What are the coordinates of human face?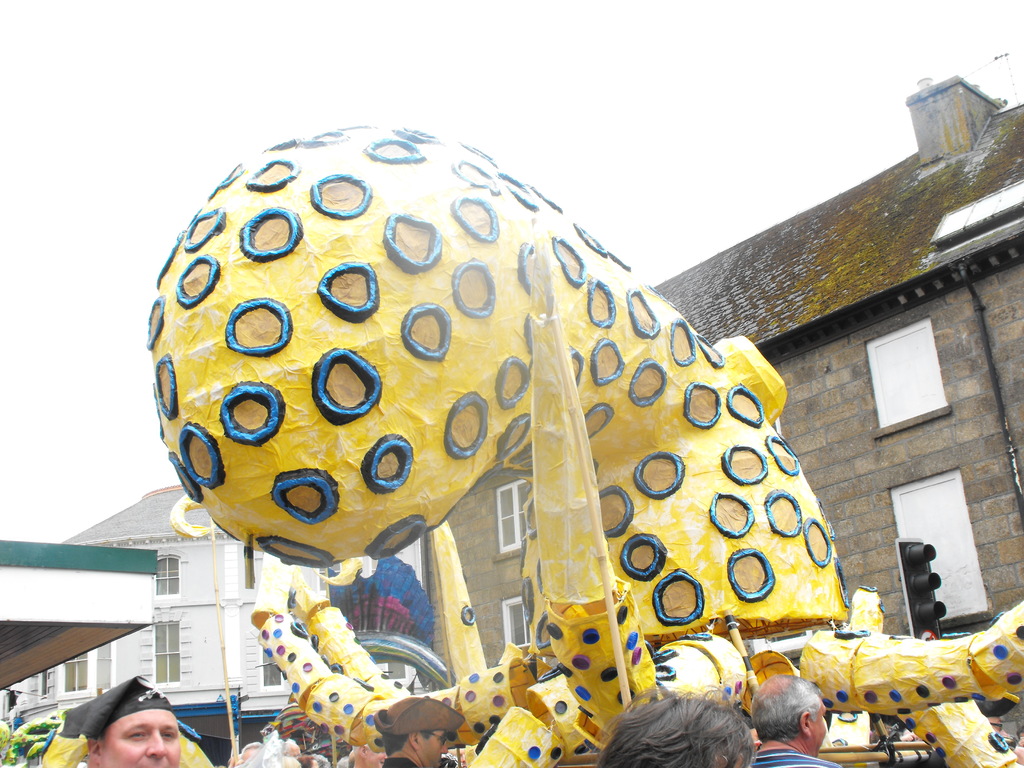
(left=102, top=704, right=184, bottom=767).
